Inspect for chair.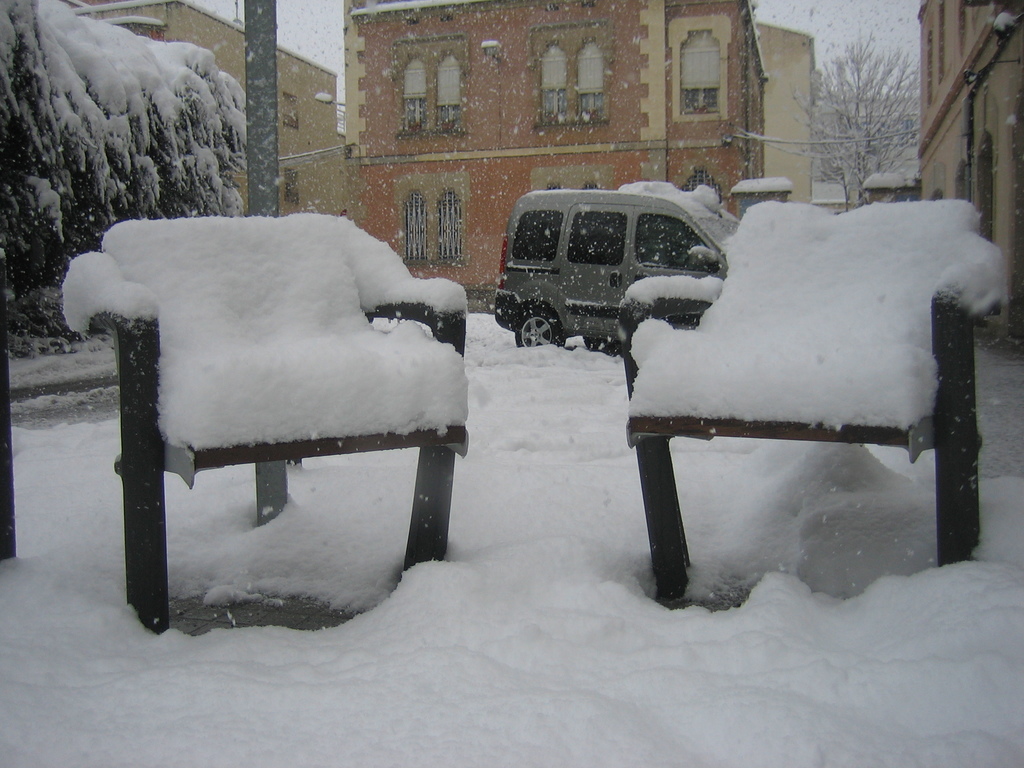
Inspection: <region>614, 196, 1011, 601</region>.
